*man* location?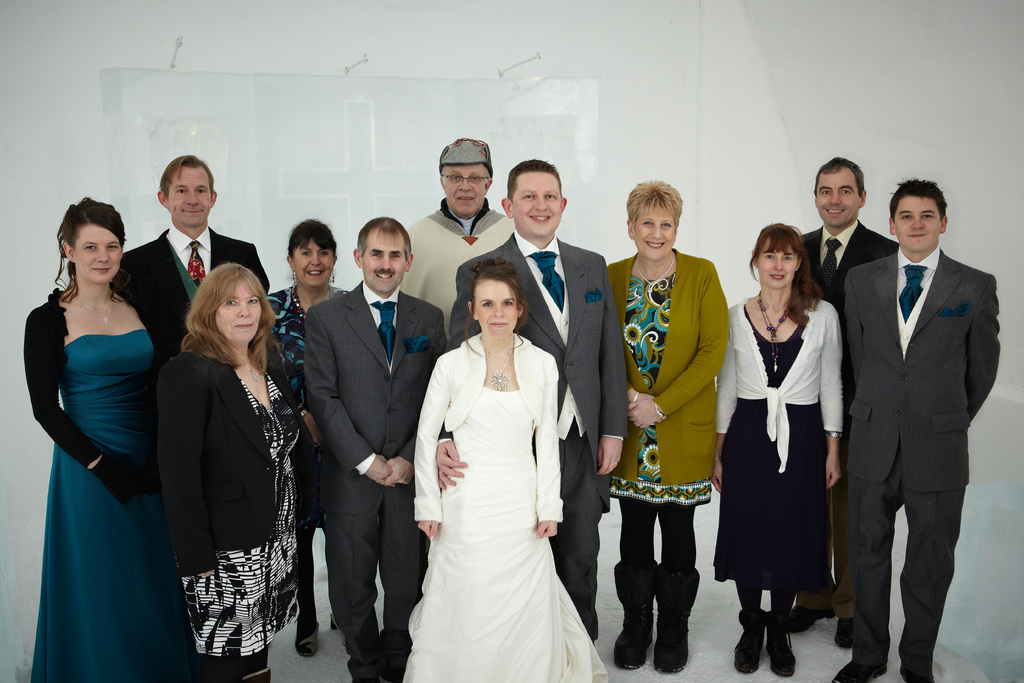
302, 215, 451, 680
